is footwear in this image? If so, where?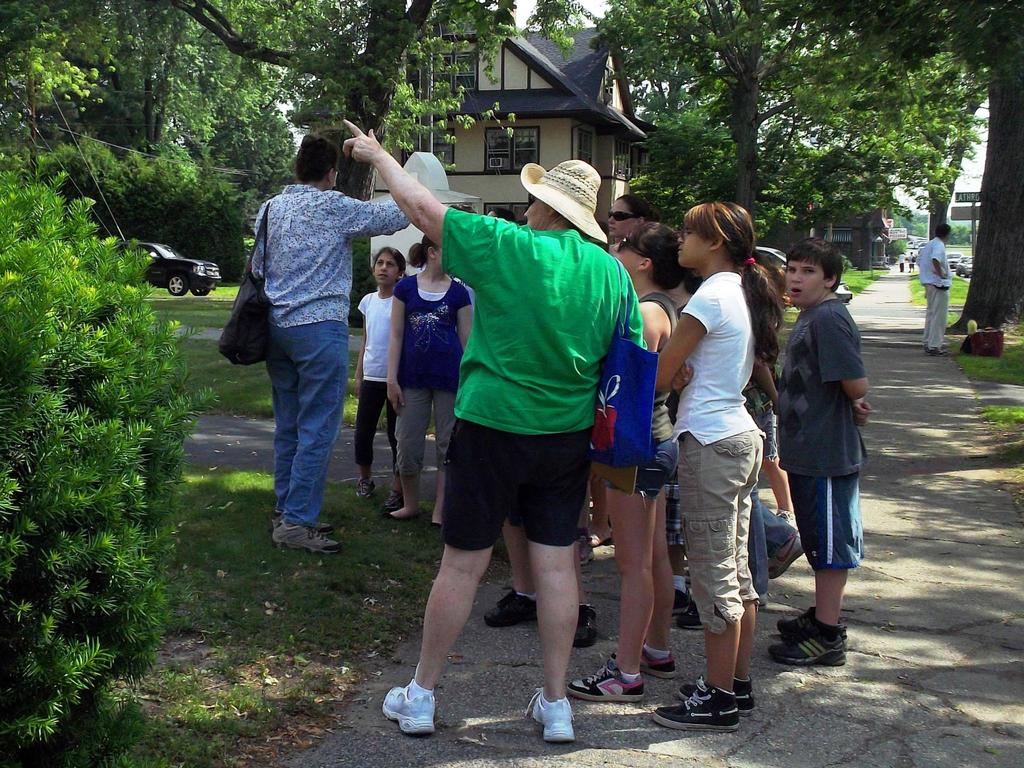
Yes, at locate(768, 618, 852, 669).
